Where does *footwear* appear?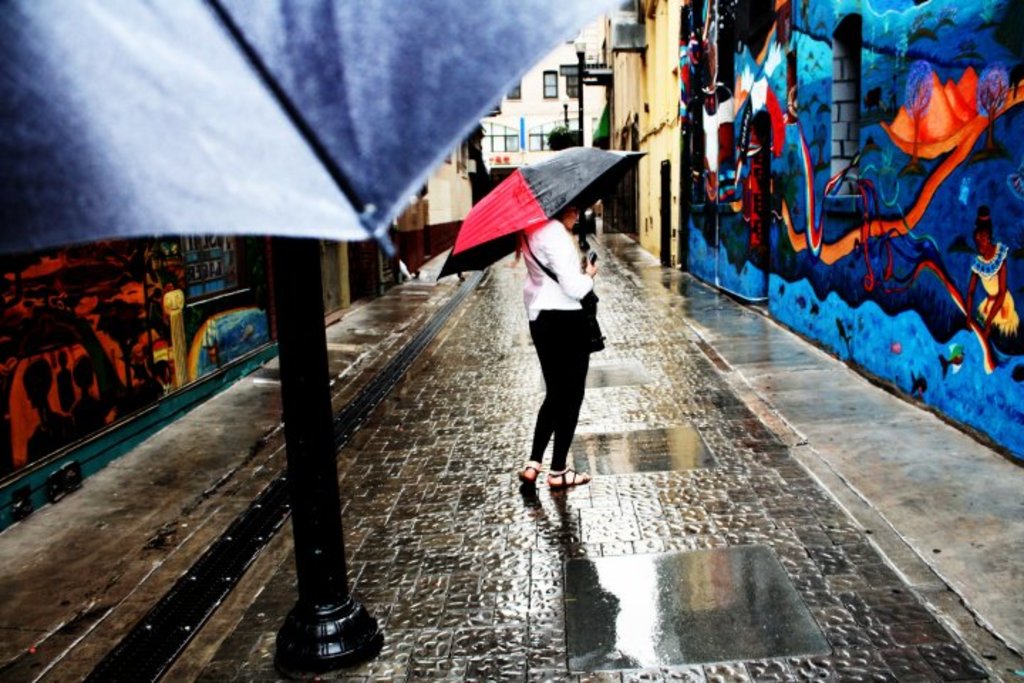
Appears at [x1=519, y1=464, x2=539, y2=482].
